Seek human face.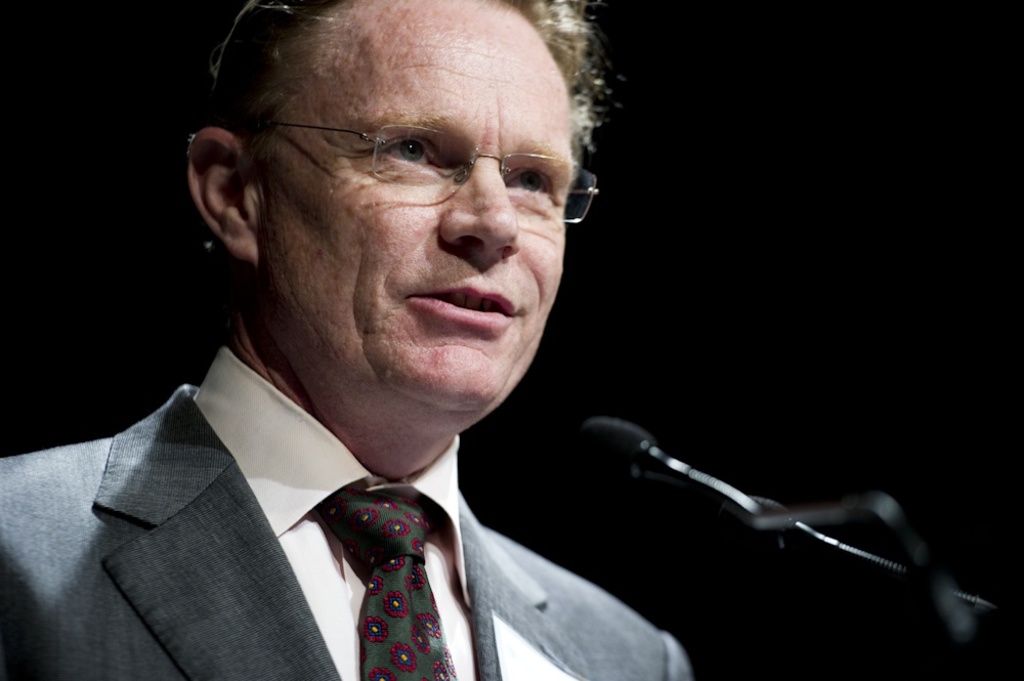
{"x1": 261, "y1": 42, "x2": 586, "y2": 399}.
